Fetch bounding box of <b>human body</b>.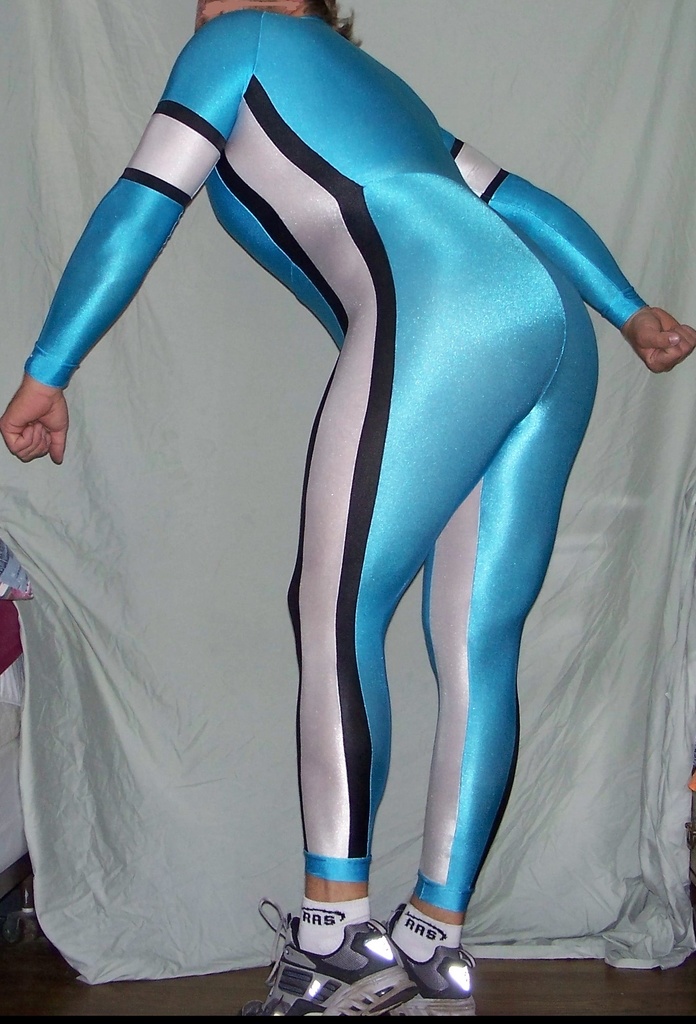
Bbox: bbox(1, 1, 695, 1012).
